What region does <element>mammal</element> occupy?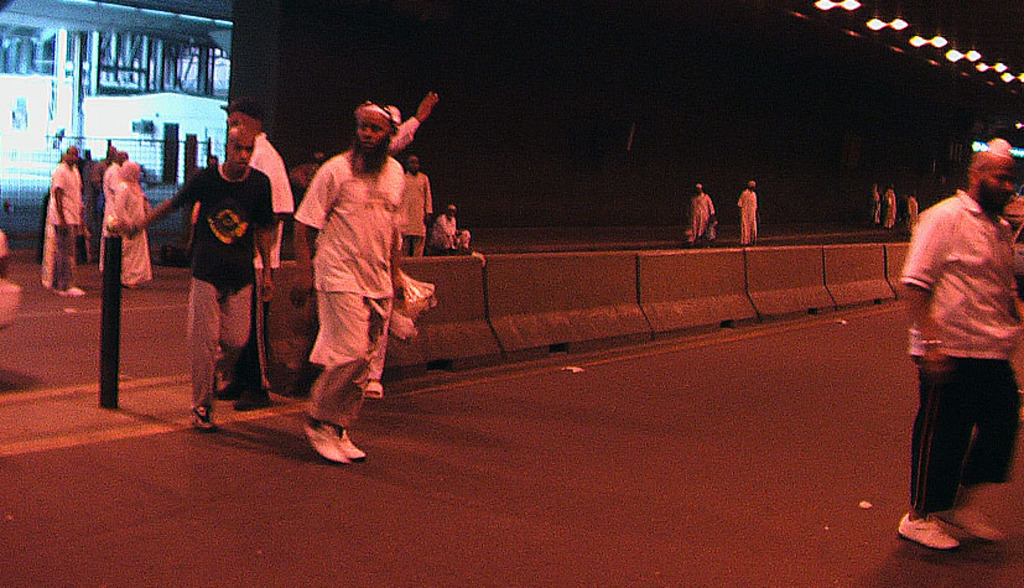
<region>693, 181, 711, 245</region>.
